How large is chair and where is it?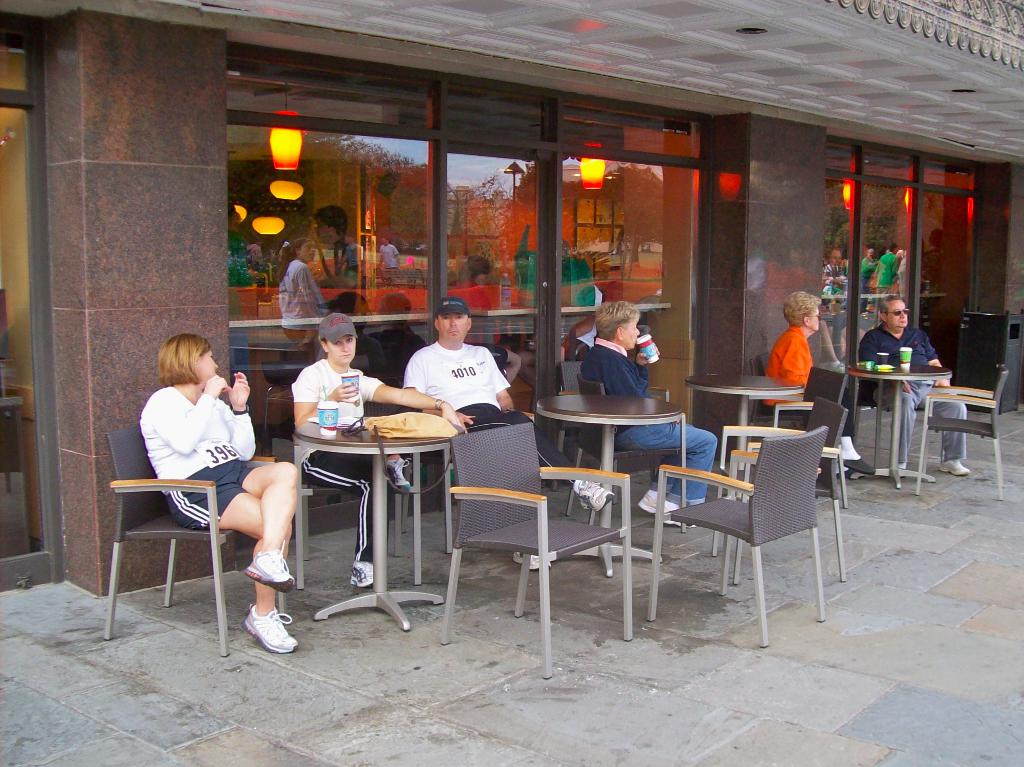
Bounding box: (left=287, top=399, right=428, bottom=594).
